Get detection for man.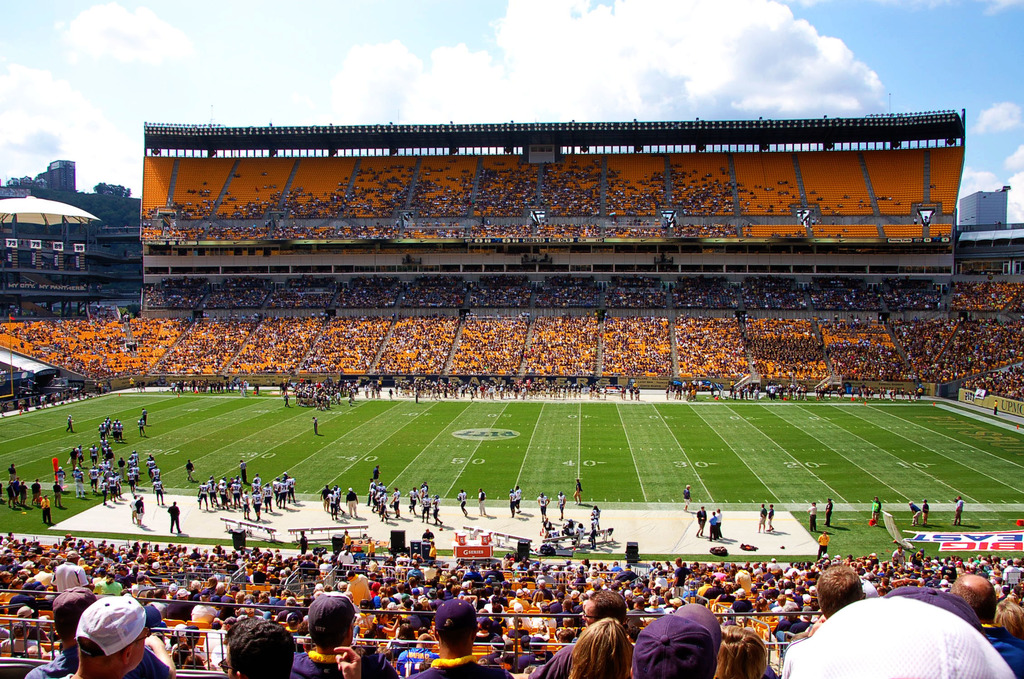
Detection: region(477, 486, 487, 515).
